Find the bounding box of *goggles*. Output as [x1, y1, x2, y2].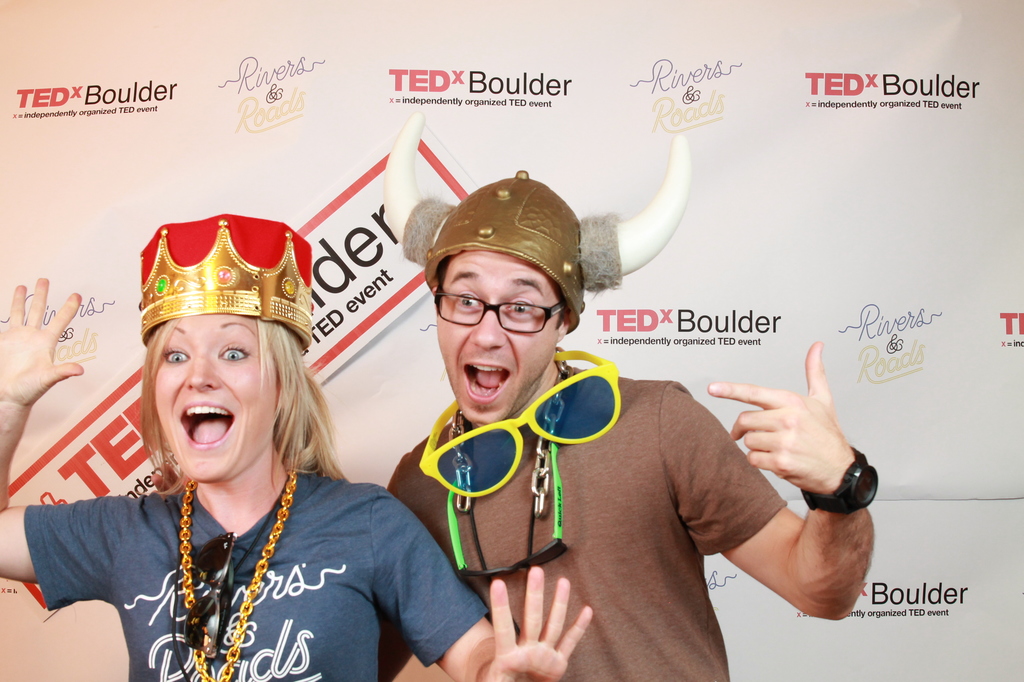
[419, 344, 622, 498].
